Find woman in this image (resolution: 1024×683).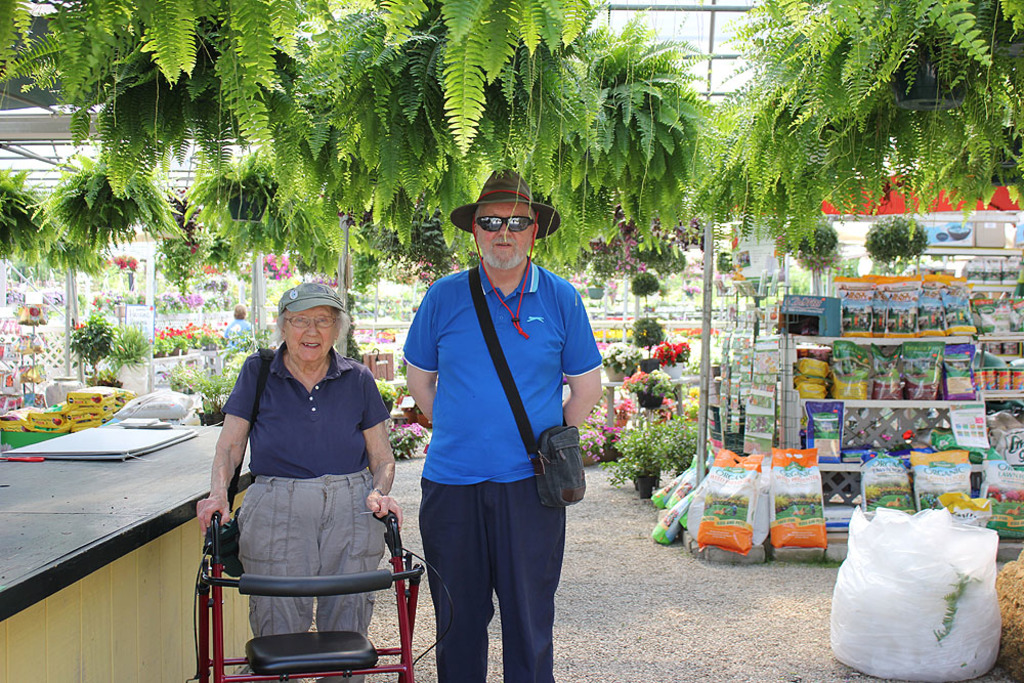
crop(204, 263, 402, 664).
